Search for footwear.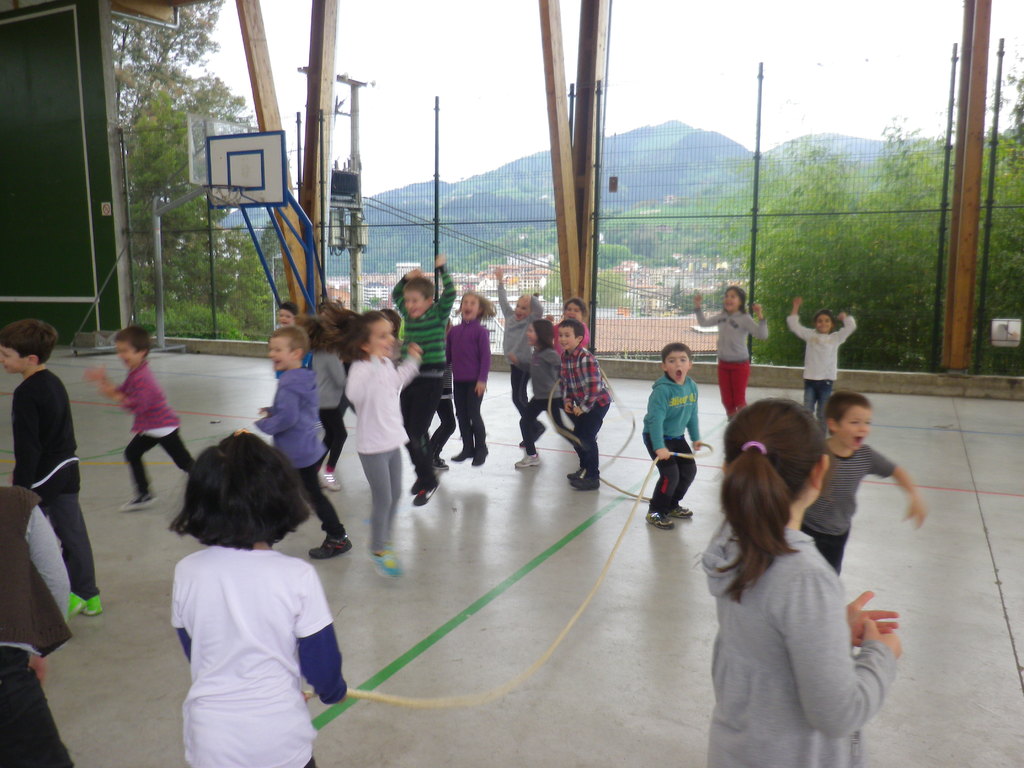
Found at detection(516, 450, 543, 467).
